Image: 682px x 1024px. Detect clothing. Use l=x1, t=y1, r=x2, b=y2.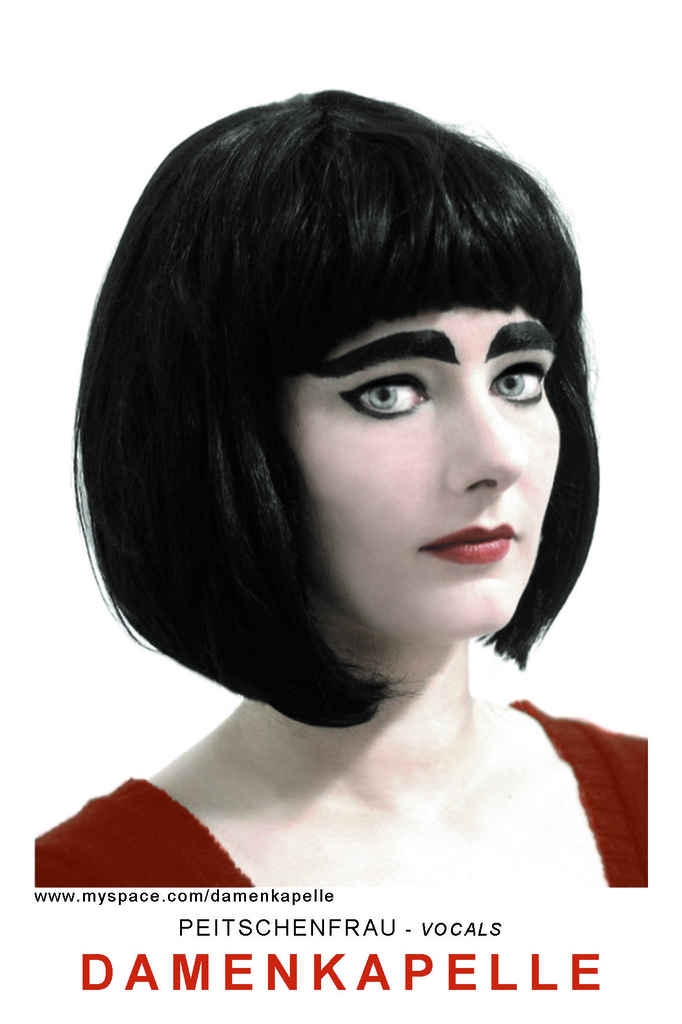
l=26, t=636, r=671, b=929.
